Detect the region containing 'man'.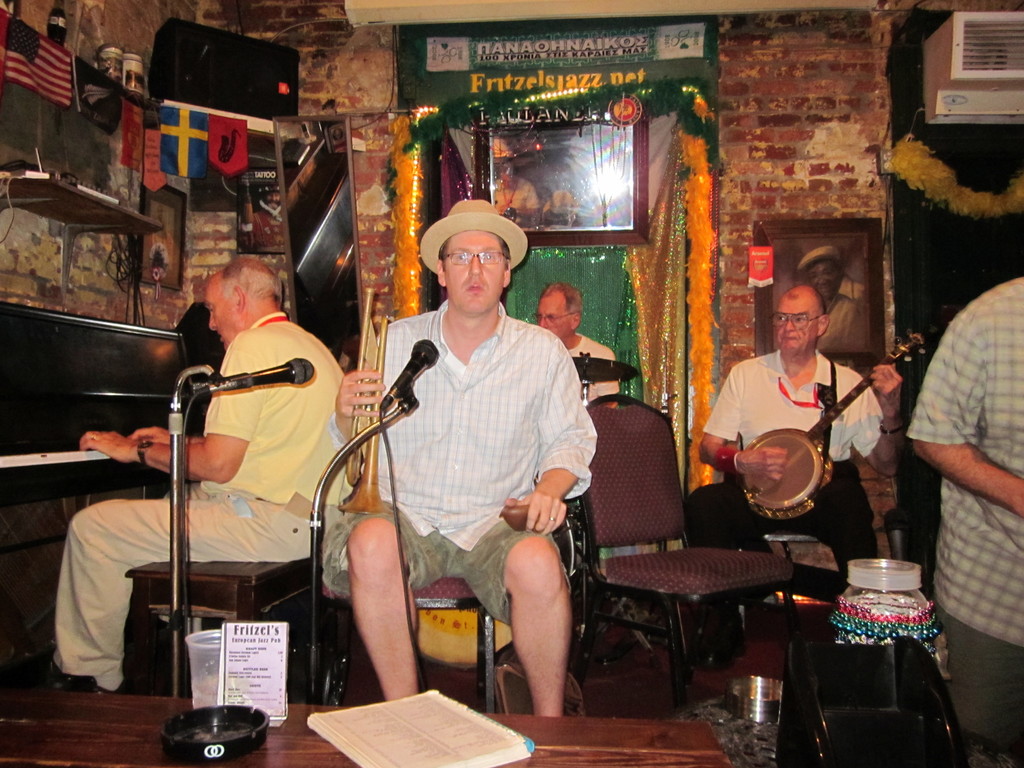
x1=22 y1=257 x2=346 y2=691.
